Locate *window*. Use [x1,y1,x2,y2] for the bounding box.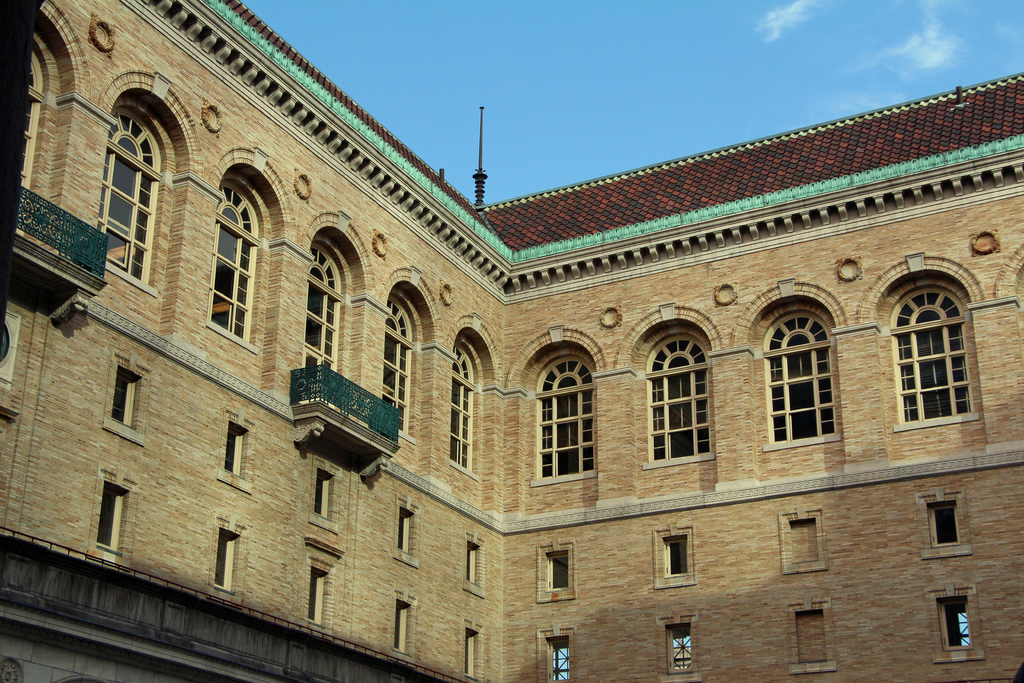
[78,461,141,572].
